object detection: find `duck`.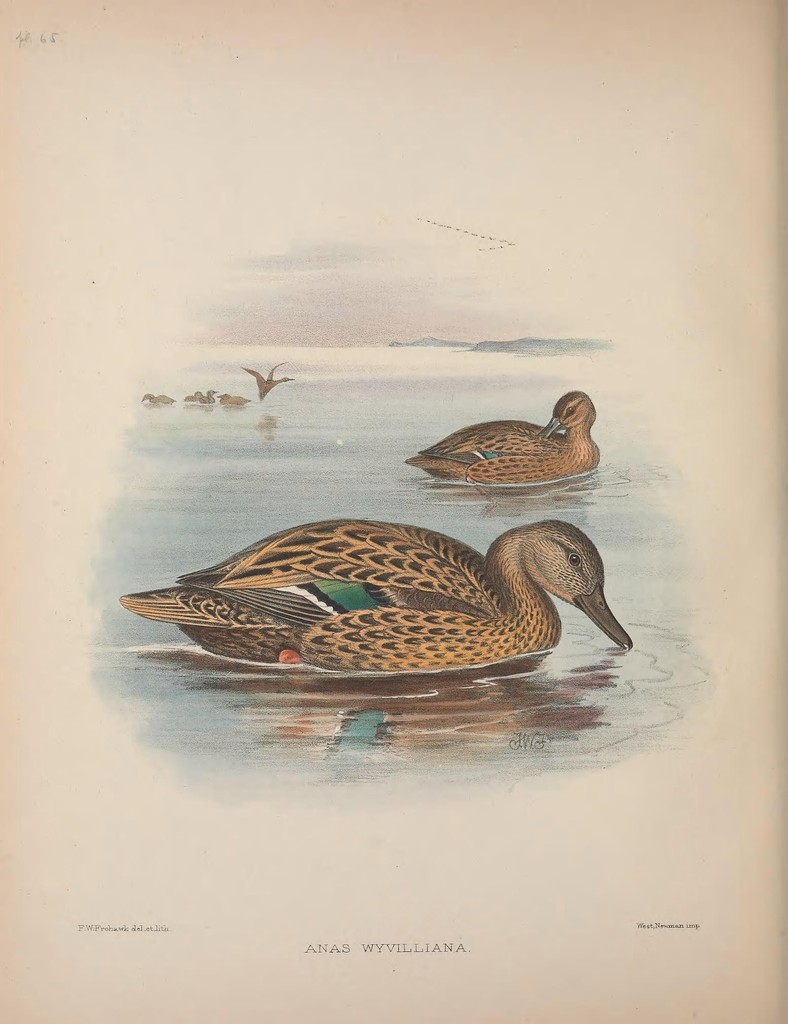
(397,385,612,536).
